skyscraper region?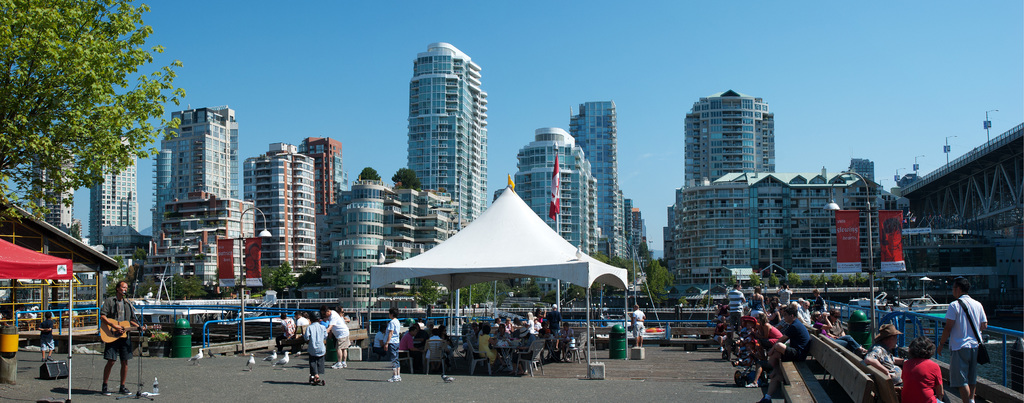
pyautogui.locateOnScreen(636, 221, 648, 265)
